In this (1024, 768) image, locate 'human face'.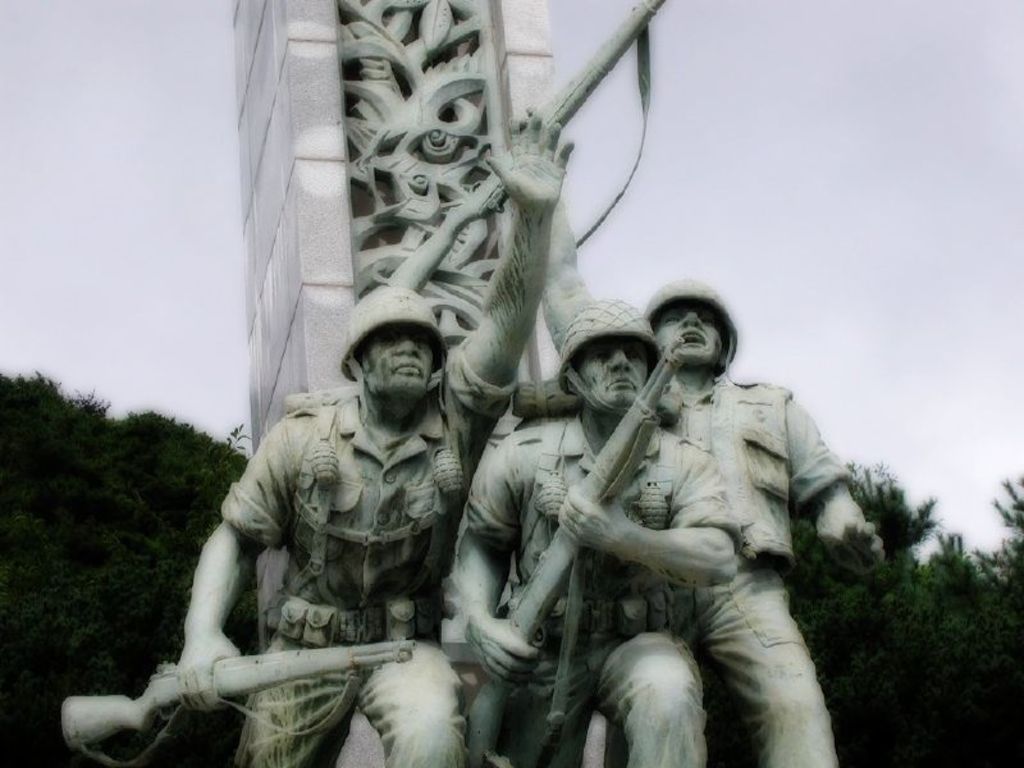
Bounding box: <region>659, 298, 721, 356</region>.
